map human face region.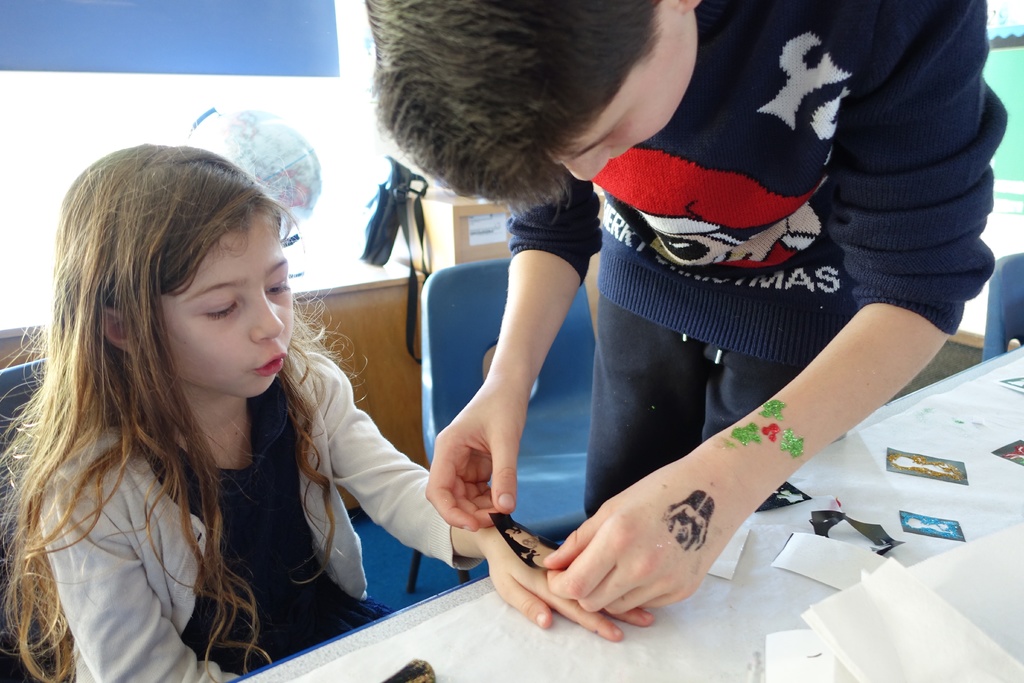
Mapped to <box>548,19,689,185</box>.
